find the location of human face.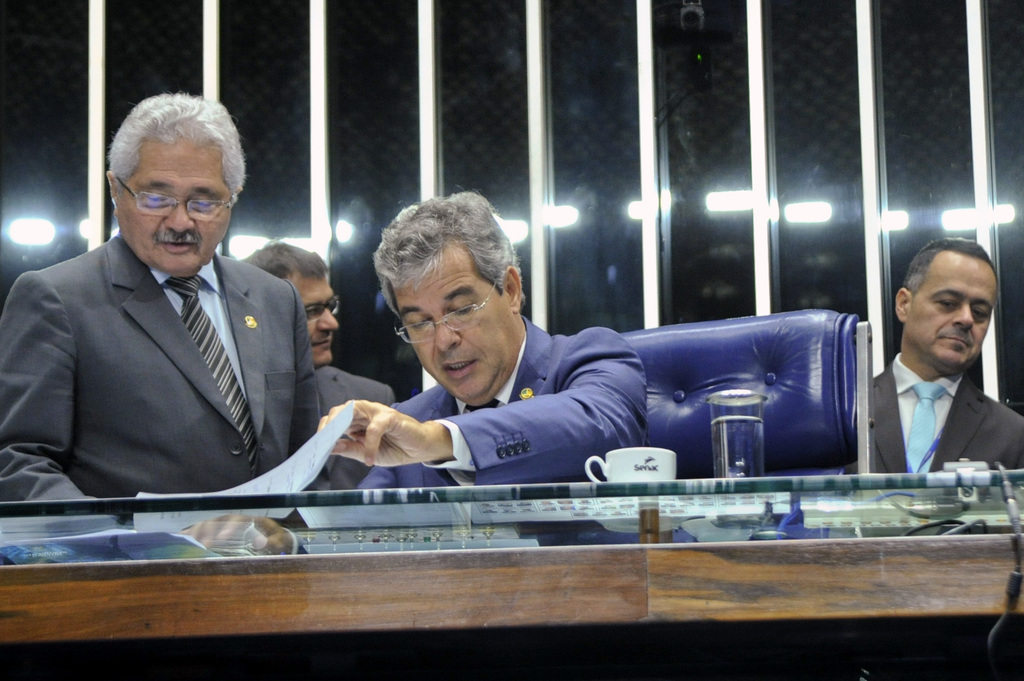
Location: box=[902, 261, 997, 376].
